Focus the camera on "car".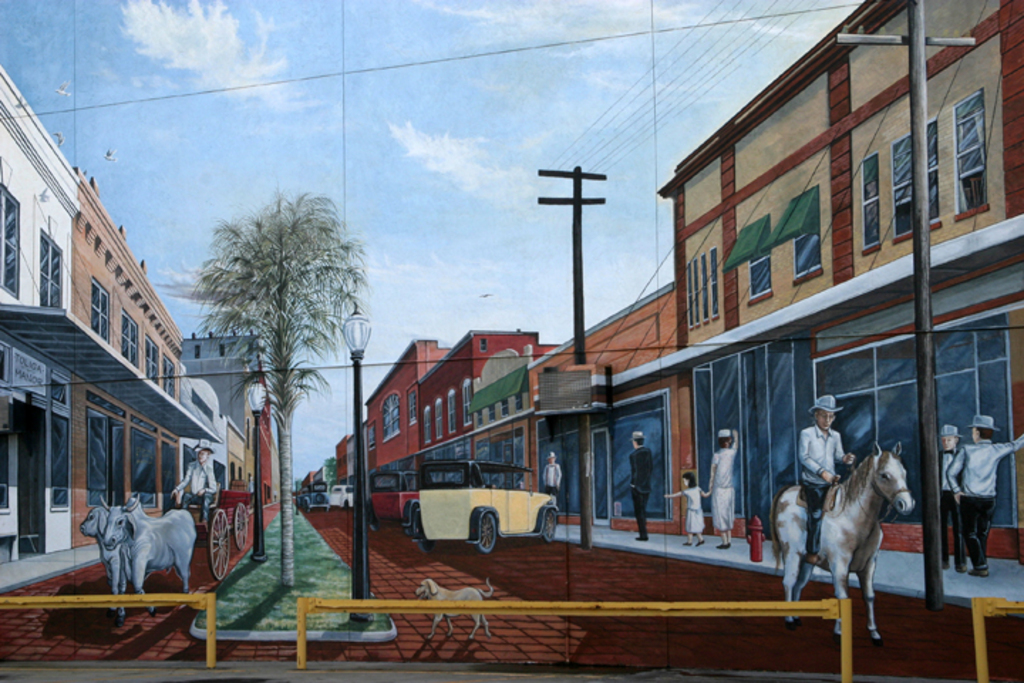
Focus region: 357/462/418/524.
